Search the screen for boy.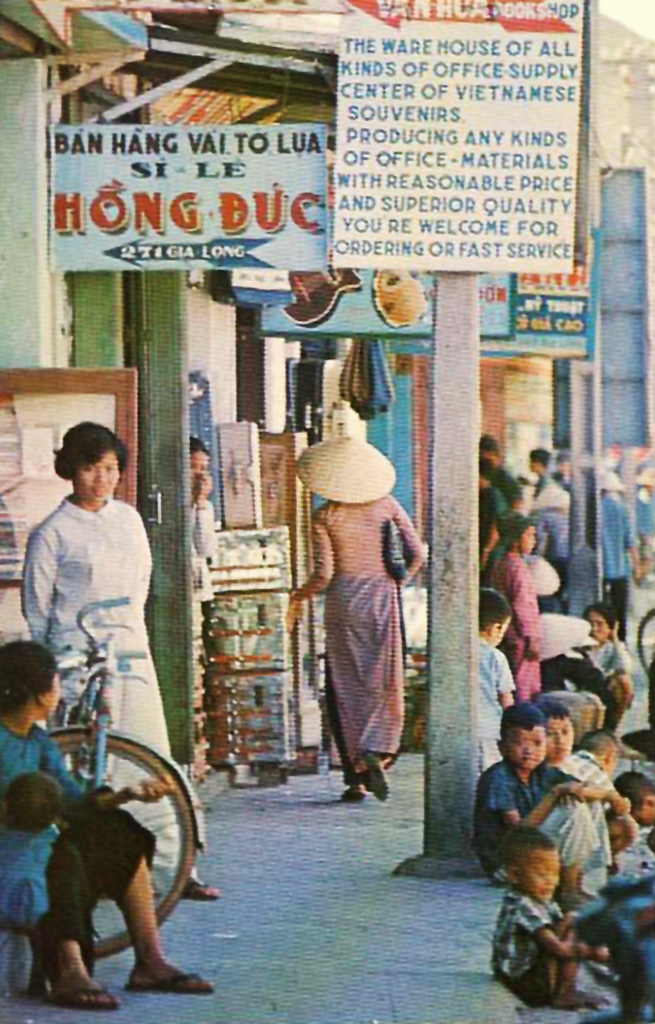
Found at 569/732/636/867.
